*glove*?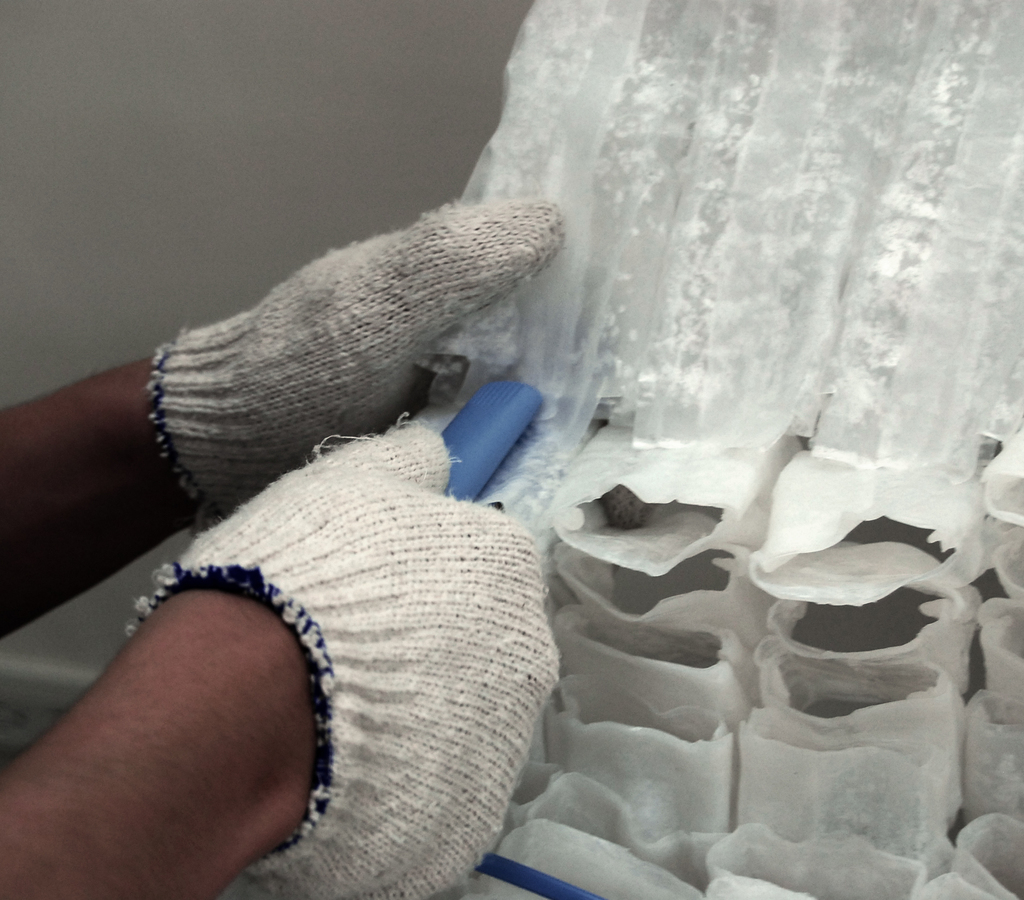
crop(148, 203, 563, 532)
